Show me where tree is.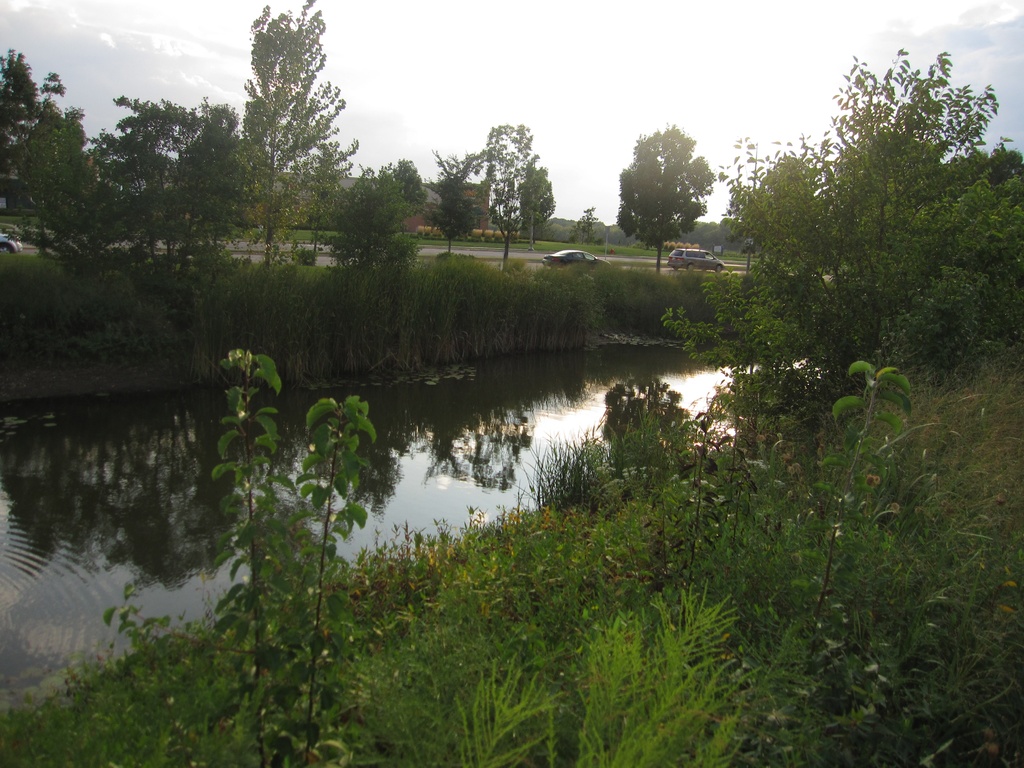
tree is at pyautogui.locateOnScreen(421, 152, 477, 275).
